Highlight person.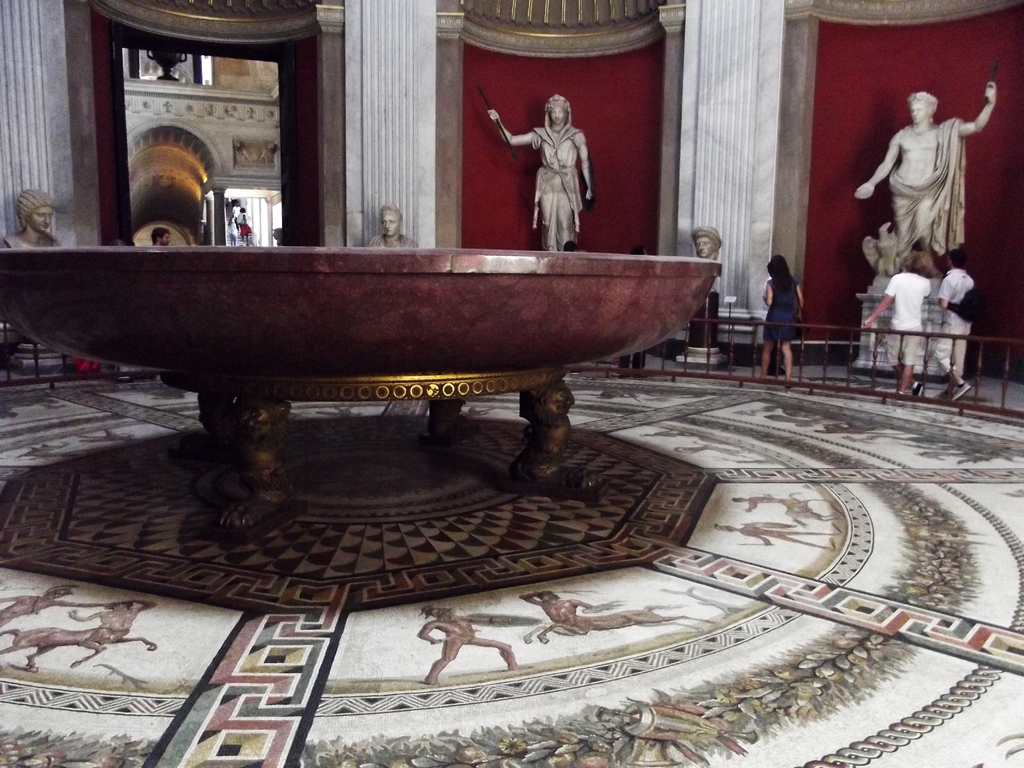
Highlighted region: 231 209 250 241.
